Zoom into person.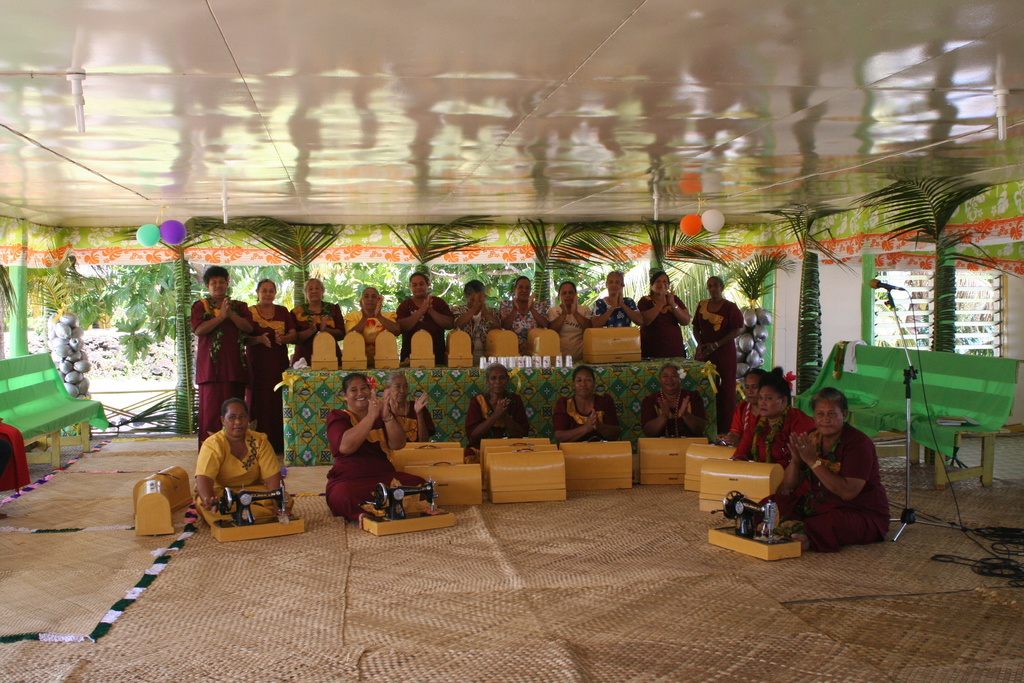
Zoom target: pyautogui.locateOnScreen(545, 277, 594, 365).
